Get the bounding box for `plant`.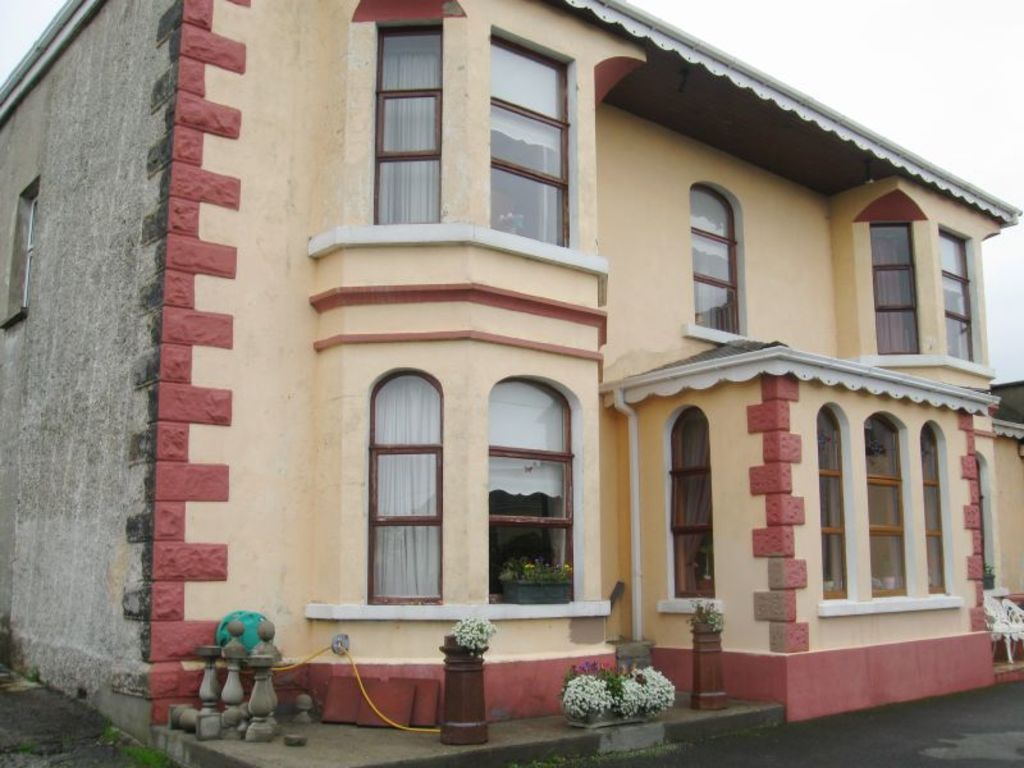
select_region(32, 663, 44, 682).
